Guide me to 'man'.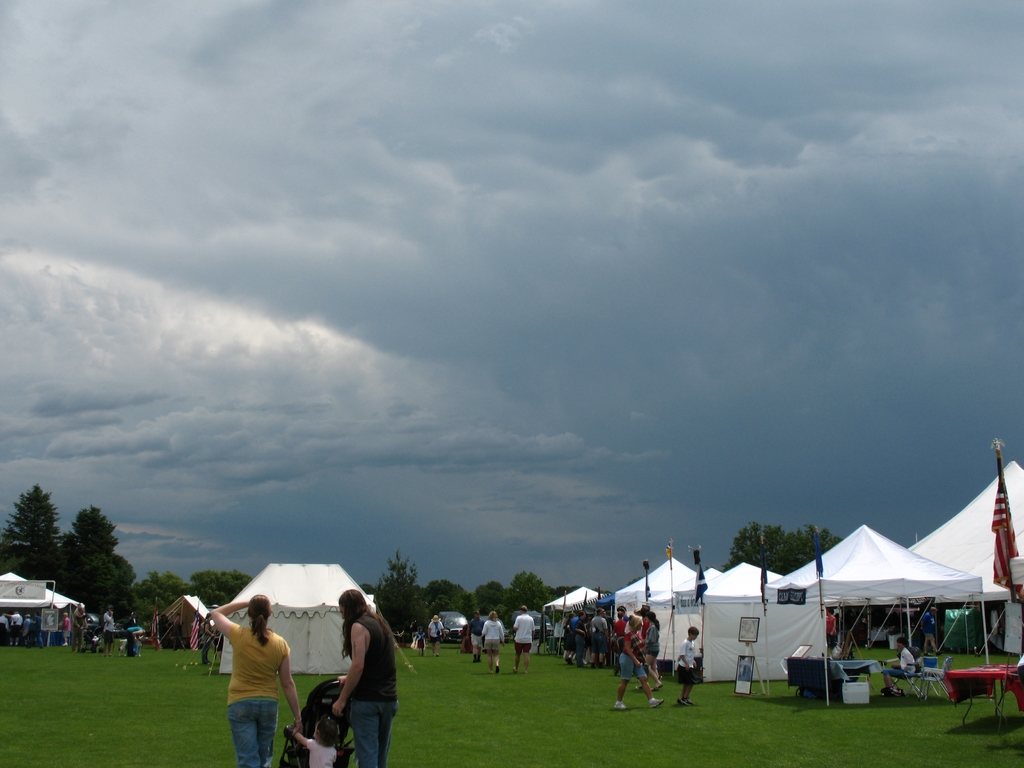
Guidance: crop(465, 610, 484, 660).
